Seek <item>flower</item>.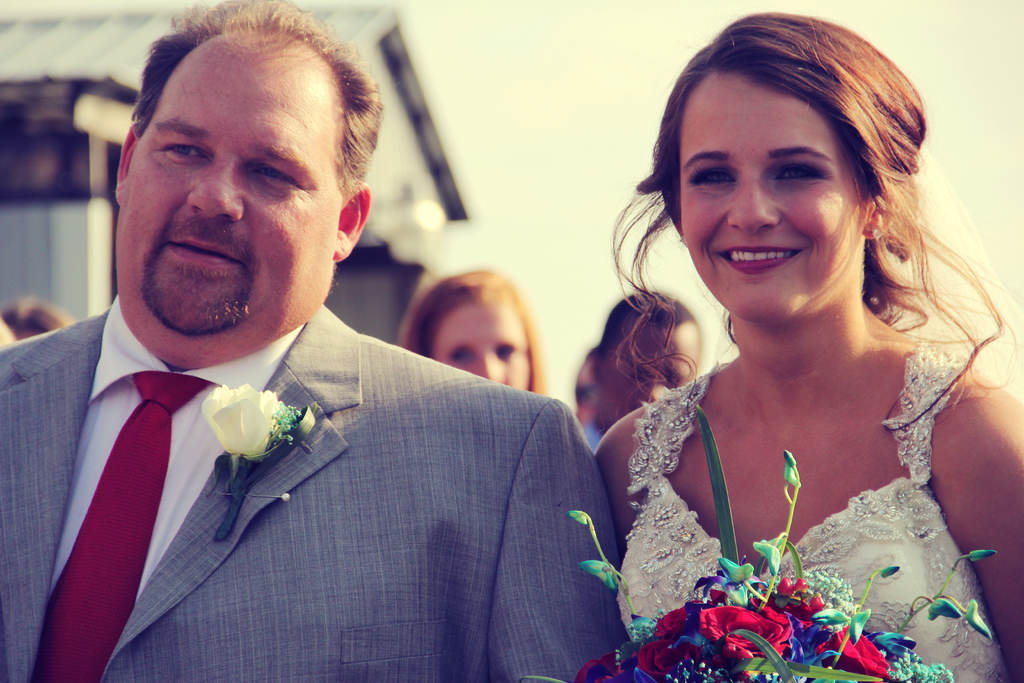
{"x1": 815, "y1": 614, "x2": 895, "y2": 682}.
